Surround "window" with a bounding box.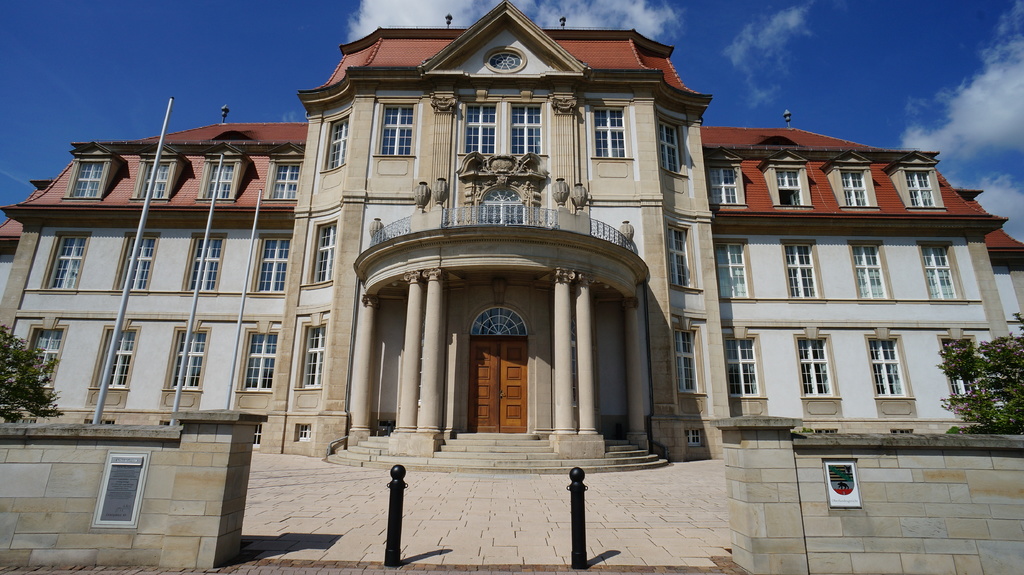
310:219:336:280.
